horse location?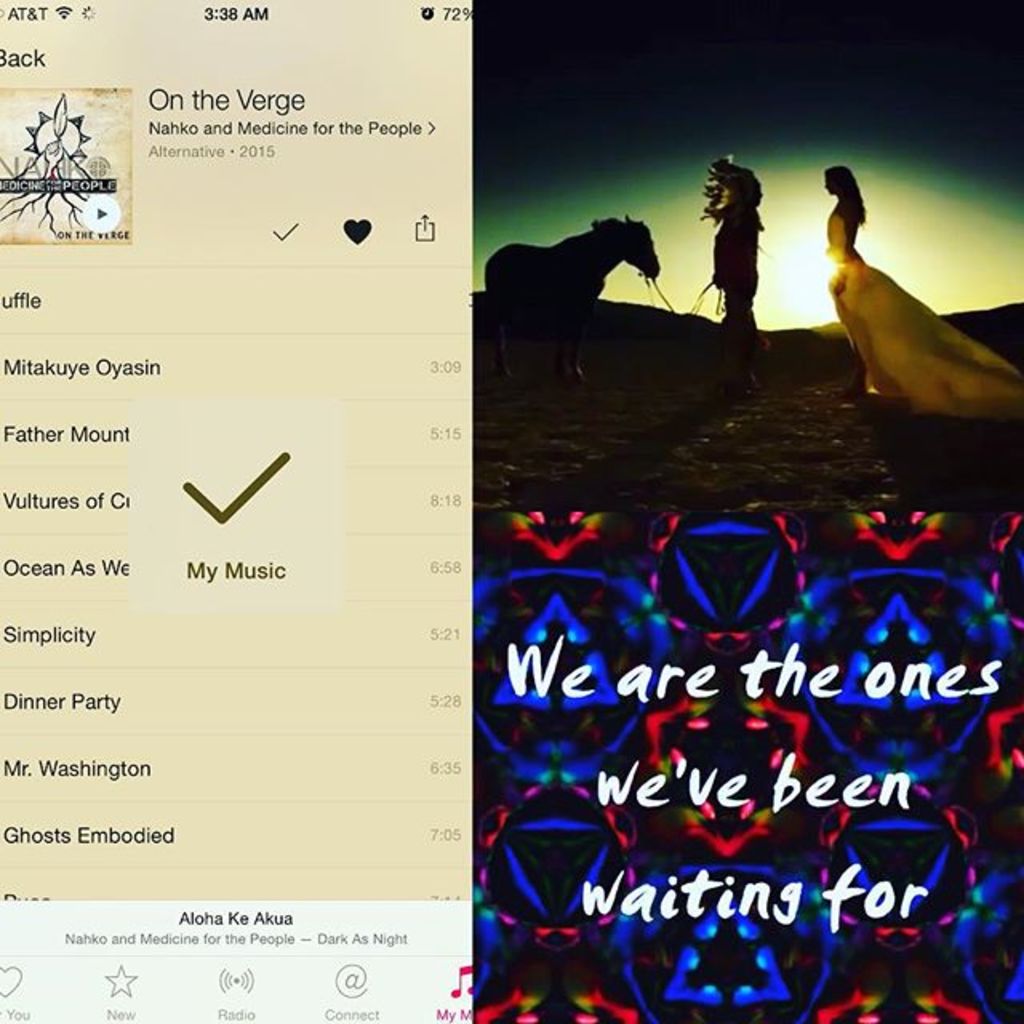
<bbox>482, 214, 664, 395</bbox>
